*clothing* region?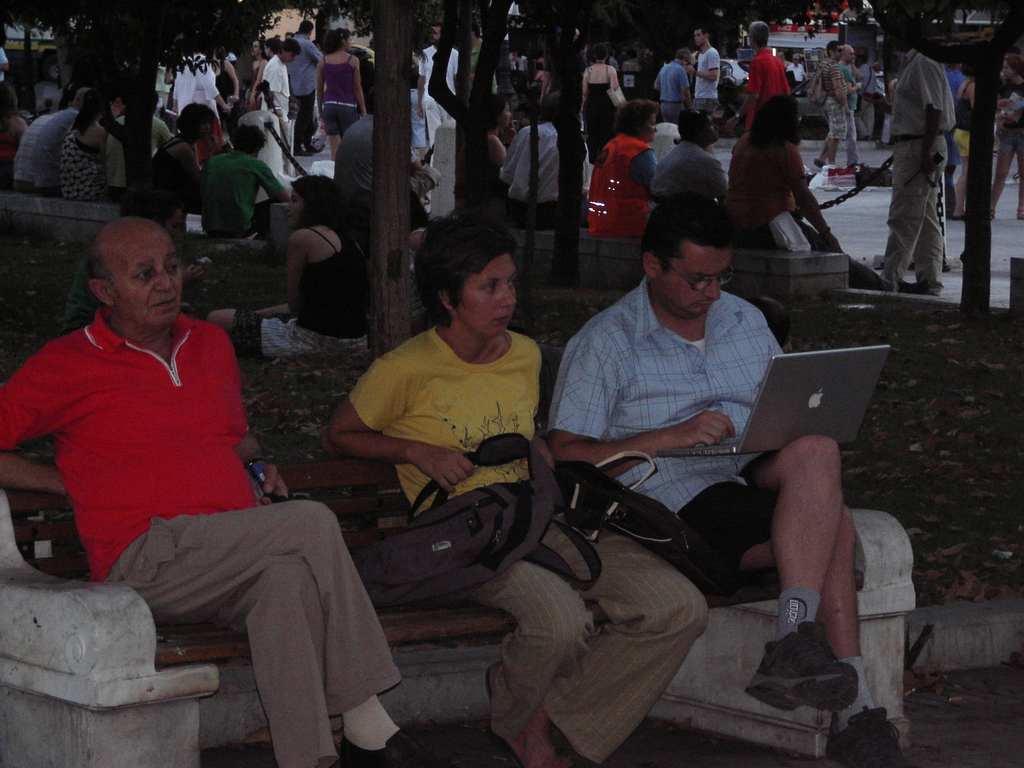
box=[283, 24, 315, 156]
